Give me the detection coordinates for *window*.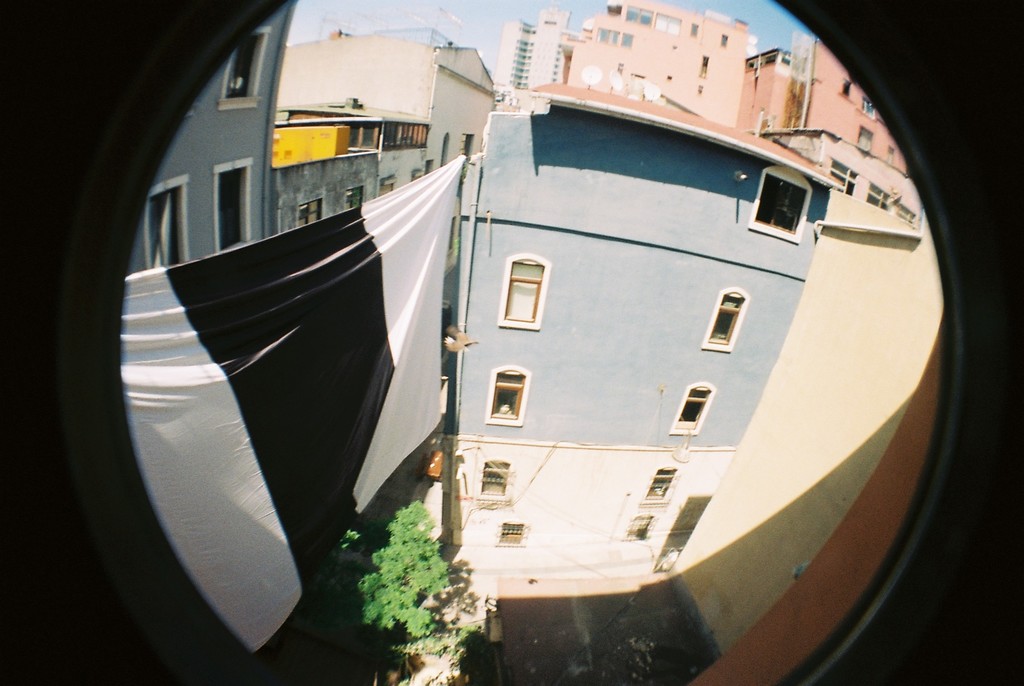
[x1=649, y1=465, x2=674, y2=502].
